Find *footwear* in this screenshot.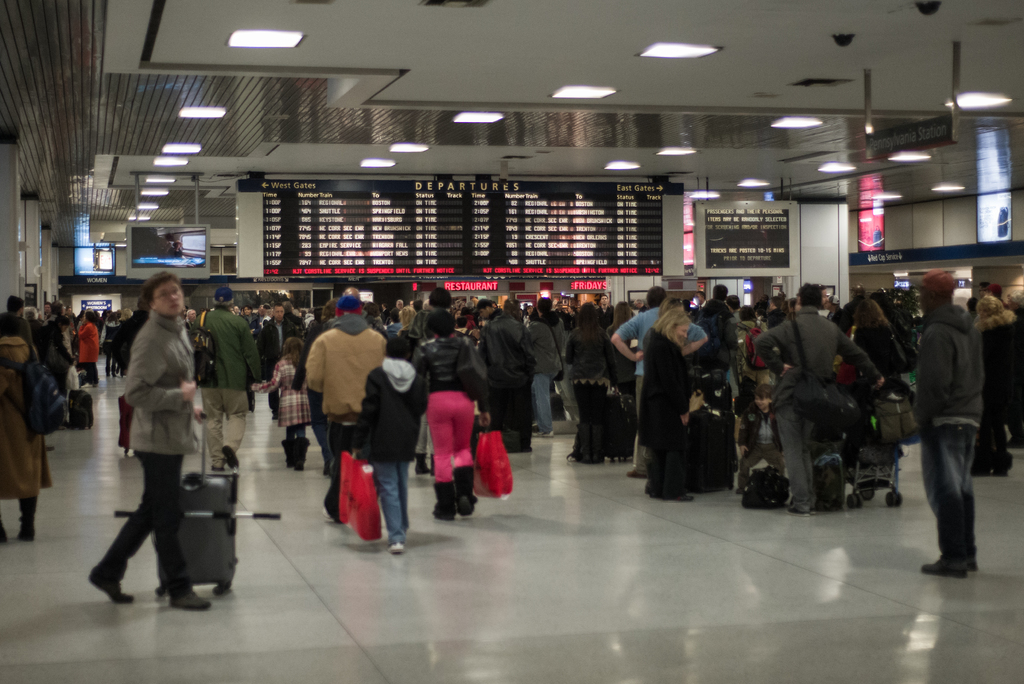
The bounding box for *footwear* is pyautogui.locateOnScreen(626, 468, 647, 480).
